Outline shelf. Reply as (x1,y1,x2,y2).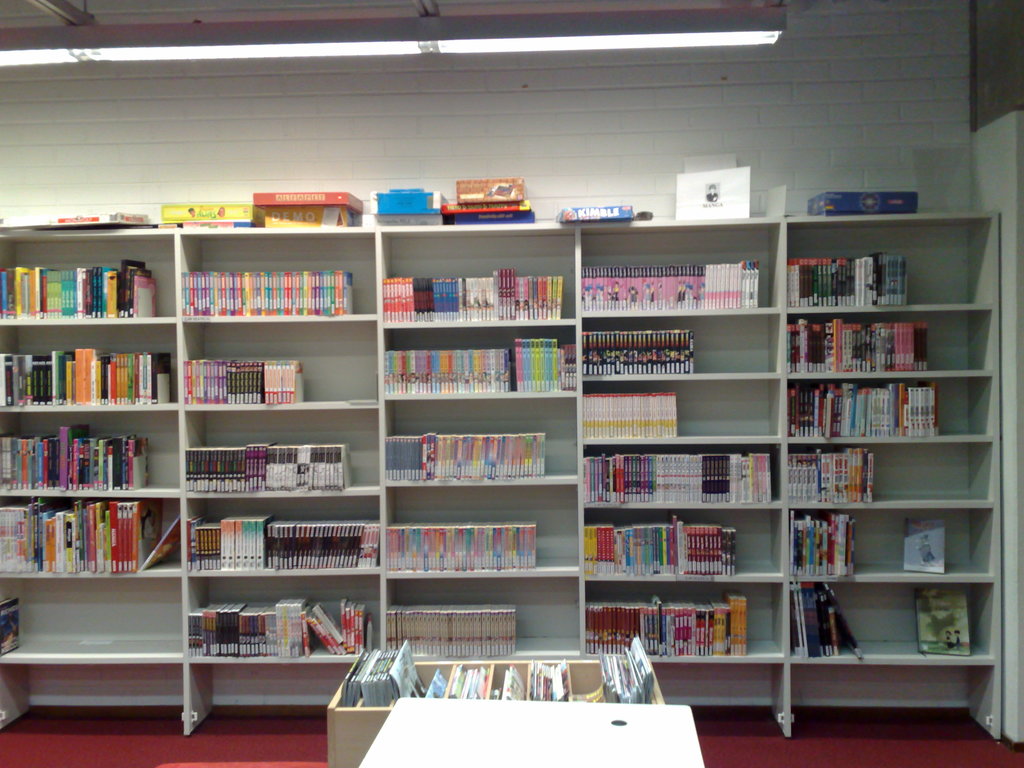
(580,225,782,308).
